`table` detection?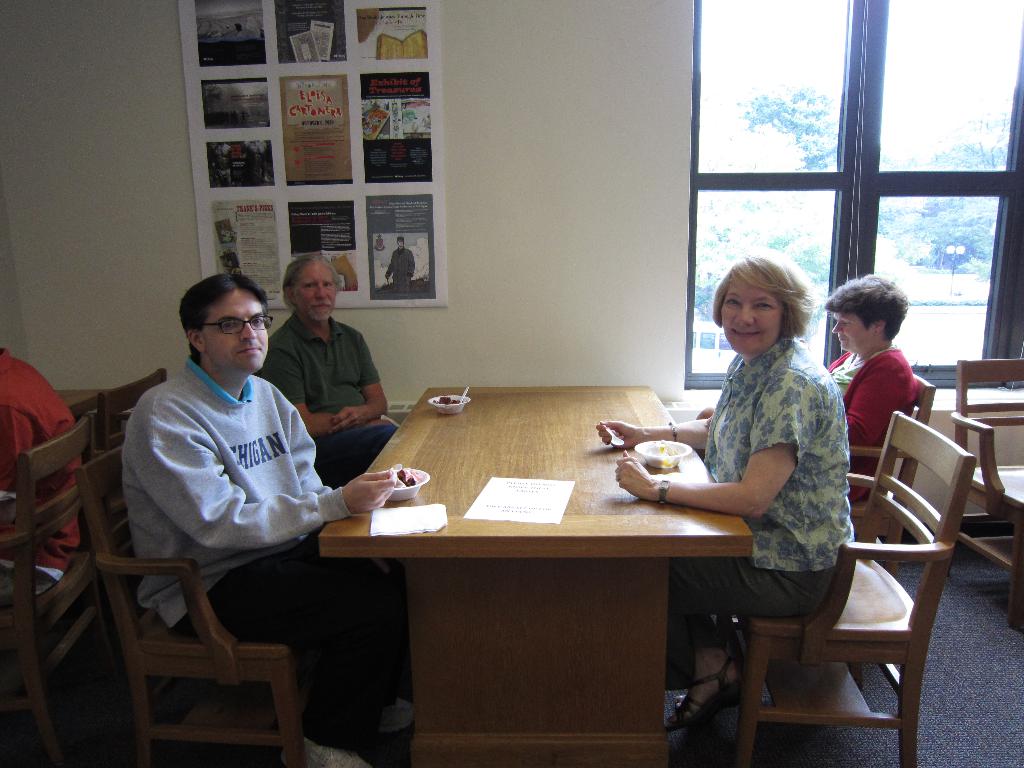
select_region(56, 384, 120, 409)
